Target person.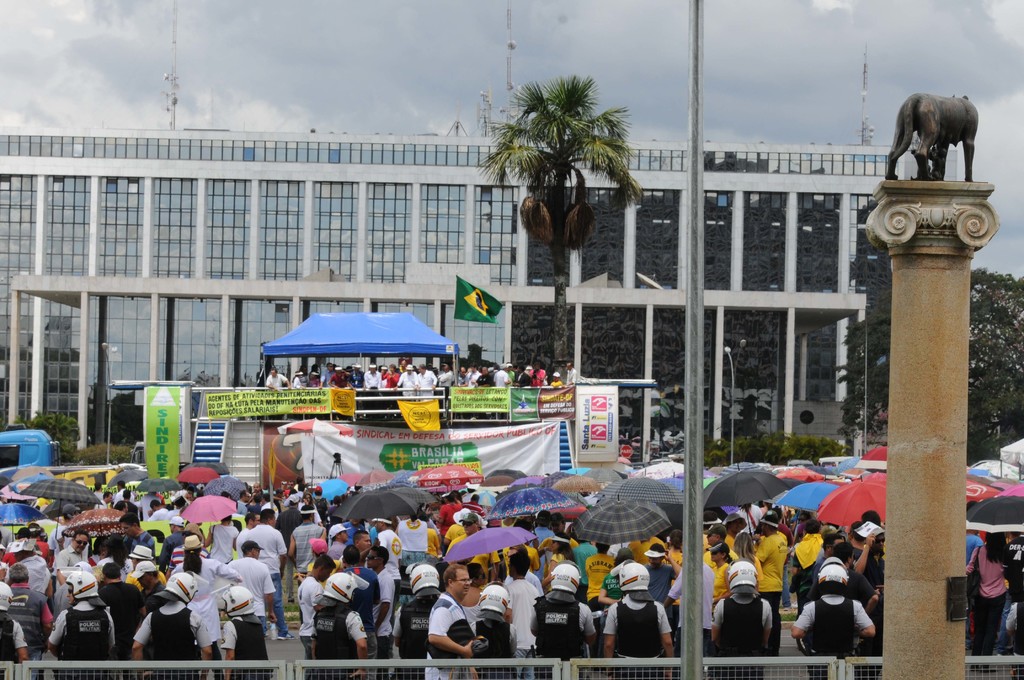
Target region: bbox=[203, 585, 254, 679].
